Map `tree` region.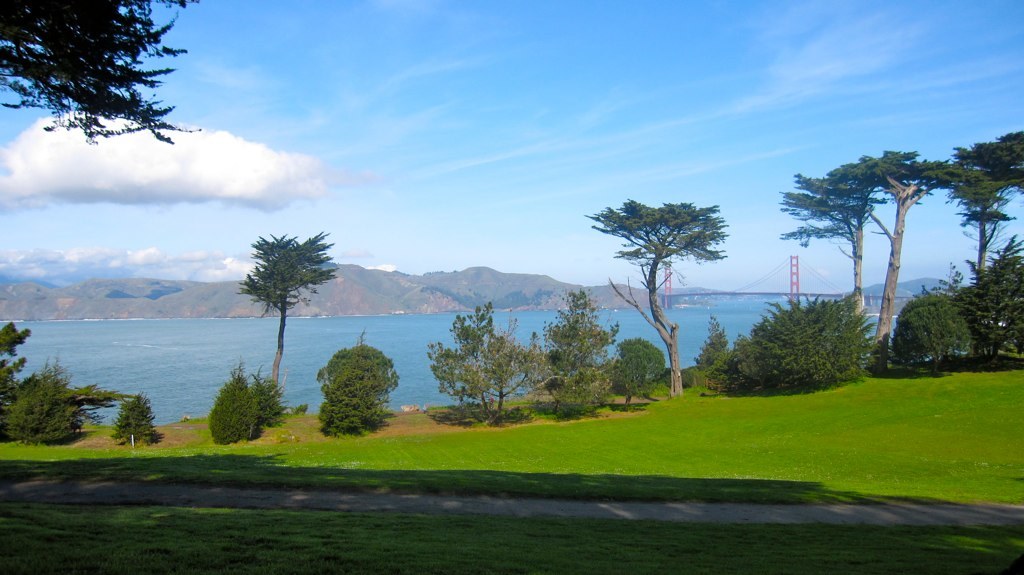
Mapped to <box>981,115,1020,197</box>.
